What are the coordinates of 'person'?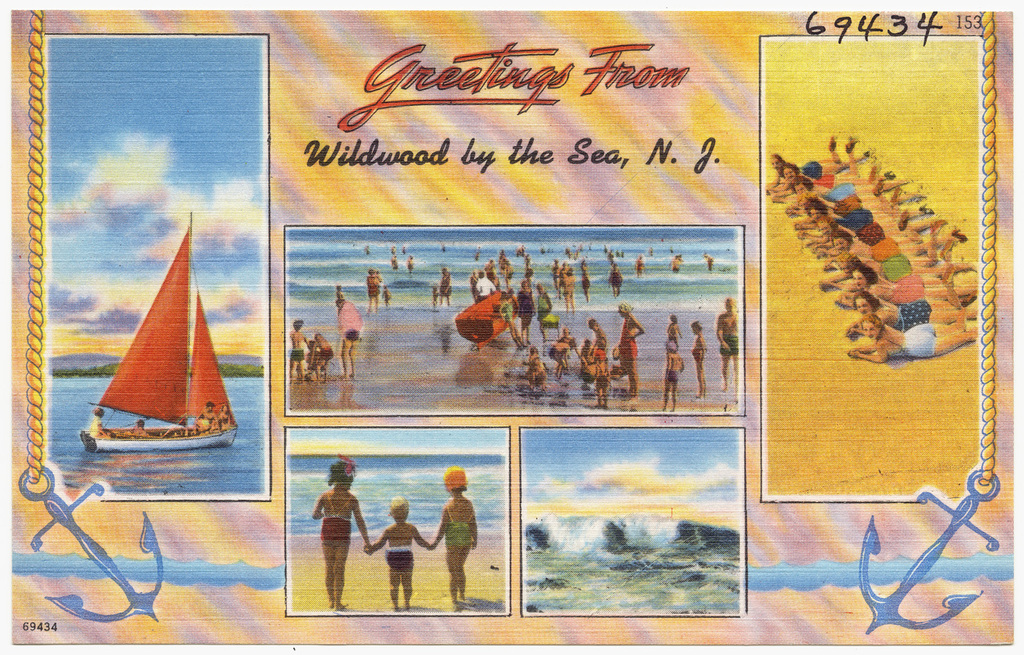
bbox(716, 296, 737, 398).
